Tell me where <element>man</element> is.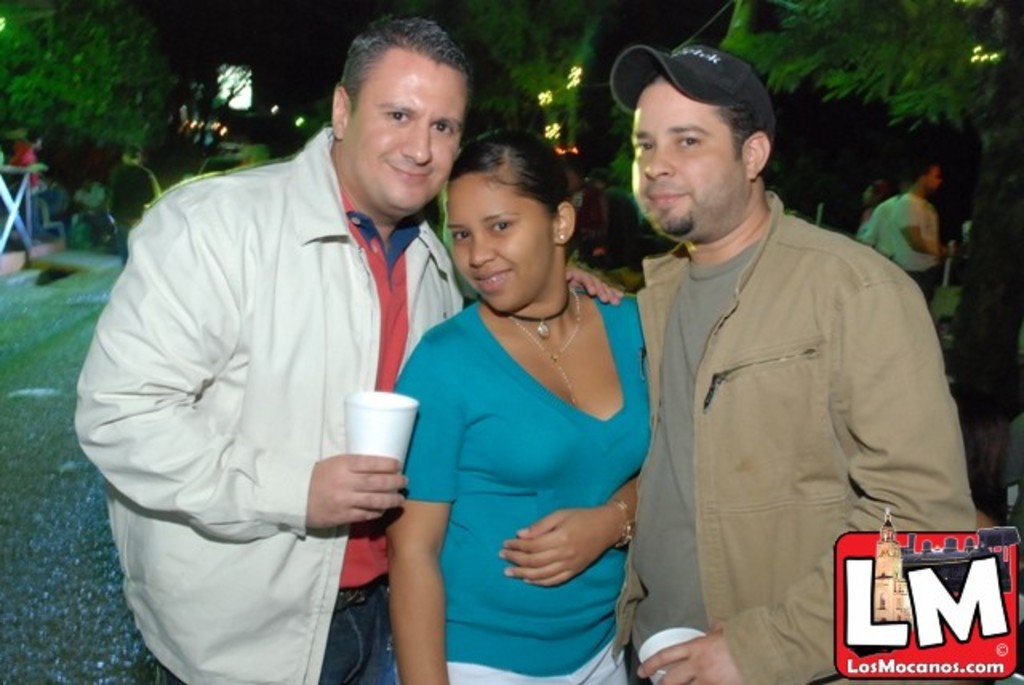
<element>man</element> is at (74, 18, 624, 683).
